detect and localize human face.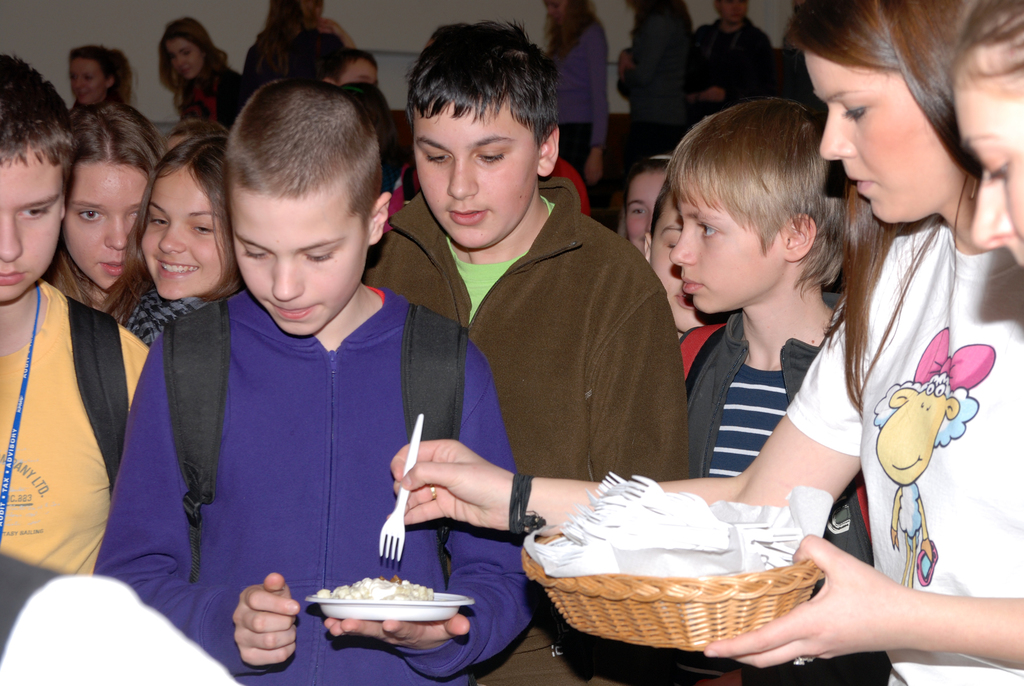
Localized at <box>61,160,145,290</box>.
